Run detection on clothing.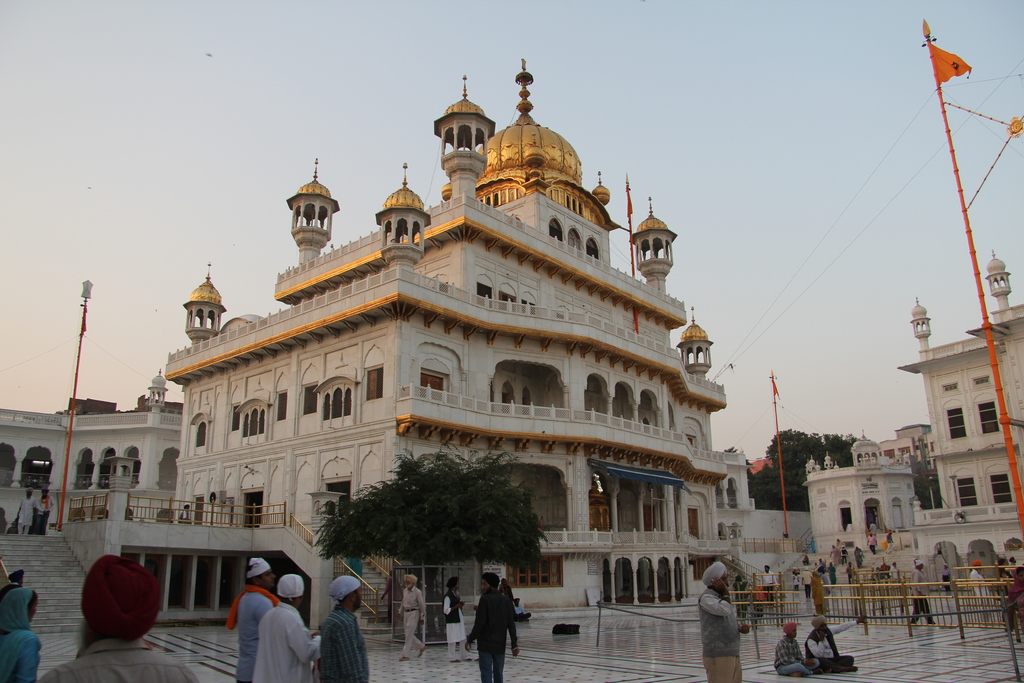
Result: select_region(316, 604, 371, 682).
